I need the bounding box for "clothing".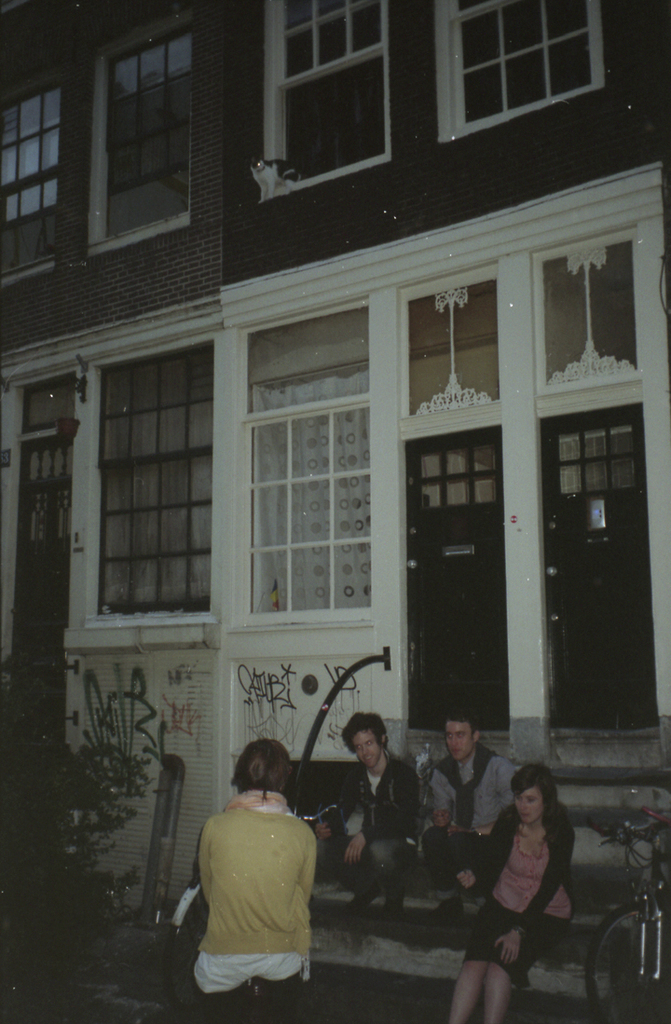
Here it is: <bbox>417, 742, 514, 894</bbox>.
